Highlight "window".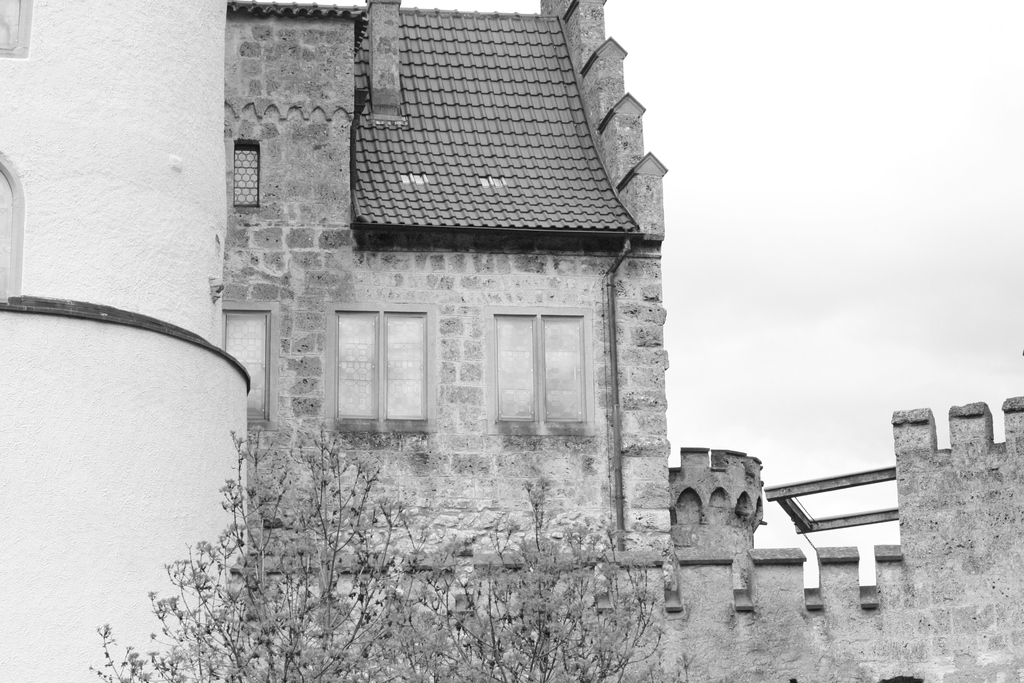
Highlighted region: left=230, top=134, right=255, bottom=206.
